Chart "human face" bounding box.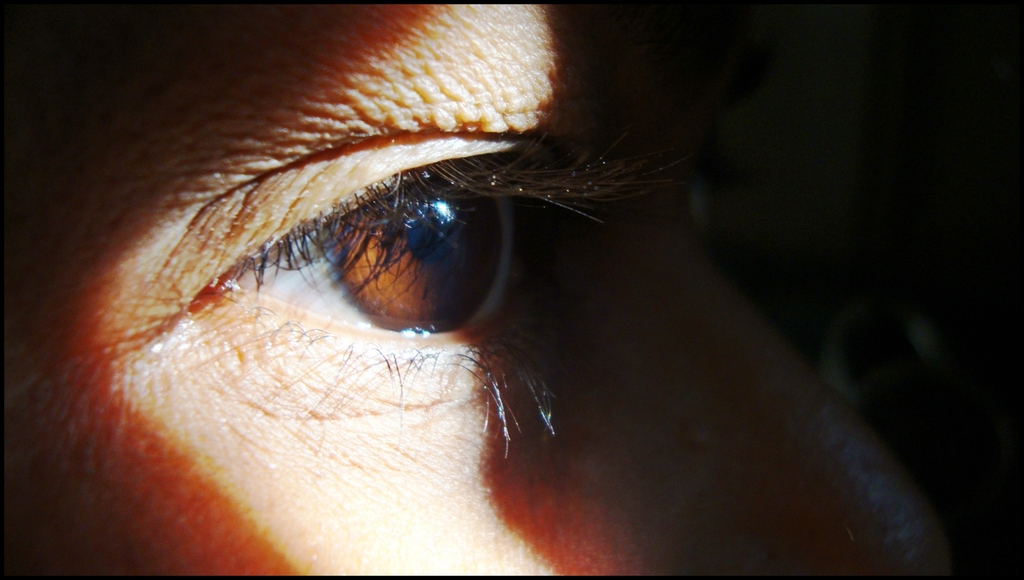
Charted: box(0, 0, 955, 579).
